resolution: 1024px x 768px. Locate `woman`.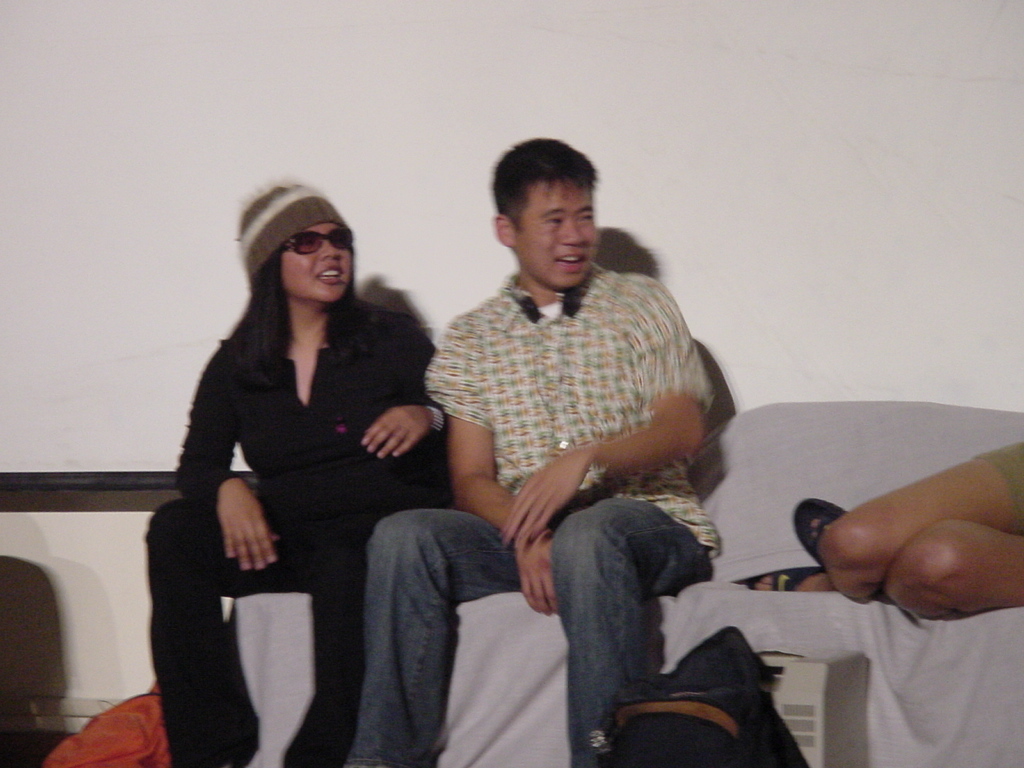
crop(142, 176, 454, 767).
